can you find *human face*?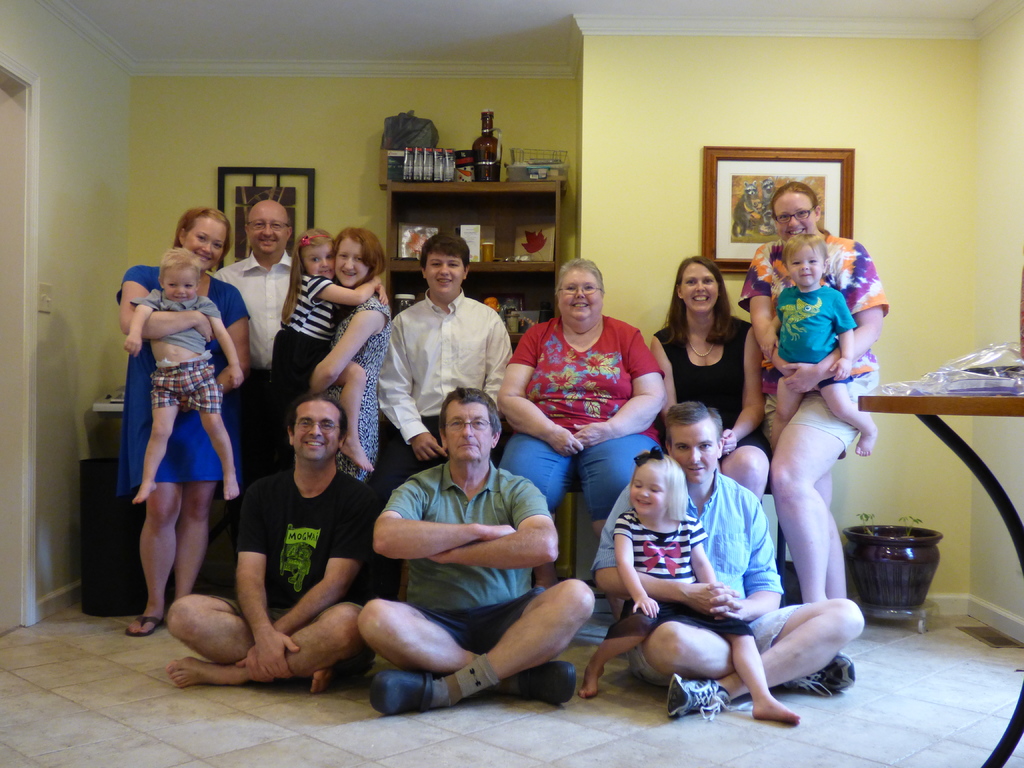
Yes, bounding box: [x1=337, y1=234, x2=375, y2=287].
